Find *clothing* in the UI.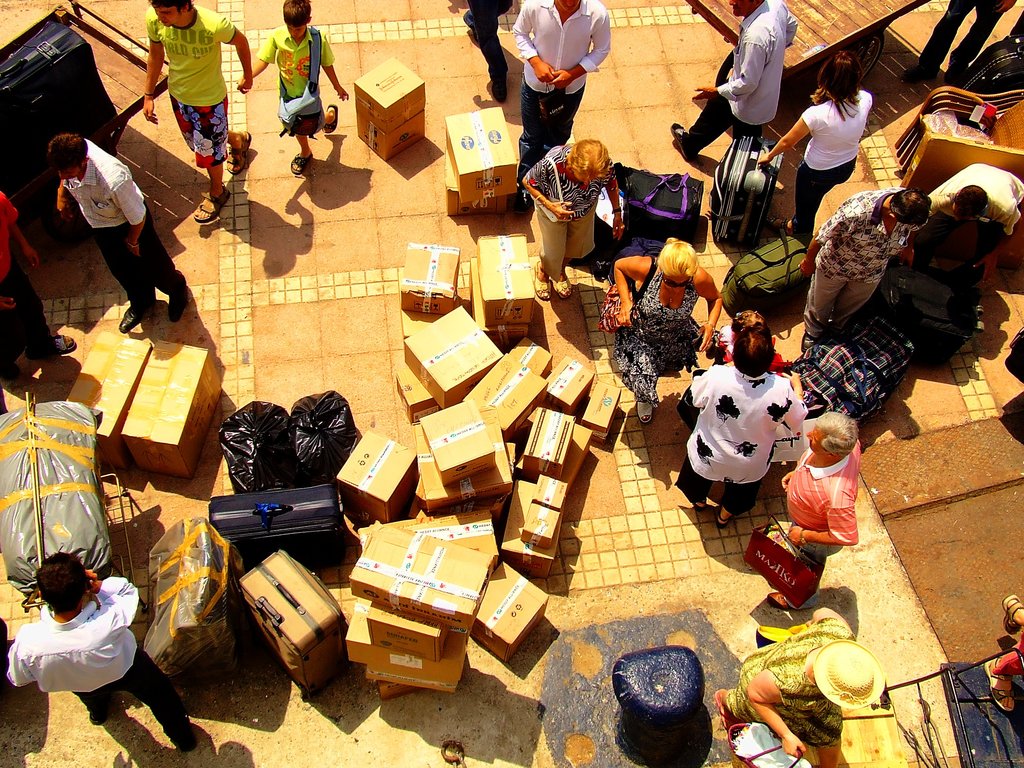
UI element at <box>9,577,184,749</box>.
